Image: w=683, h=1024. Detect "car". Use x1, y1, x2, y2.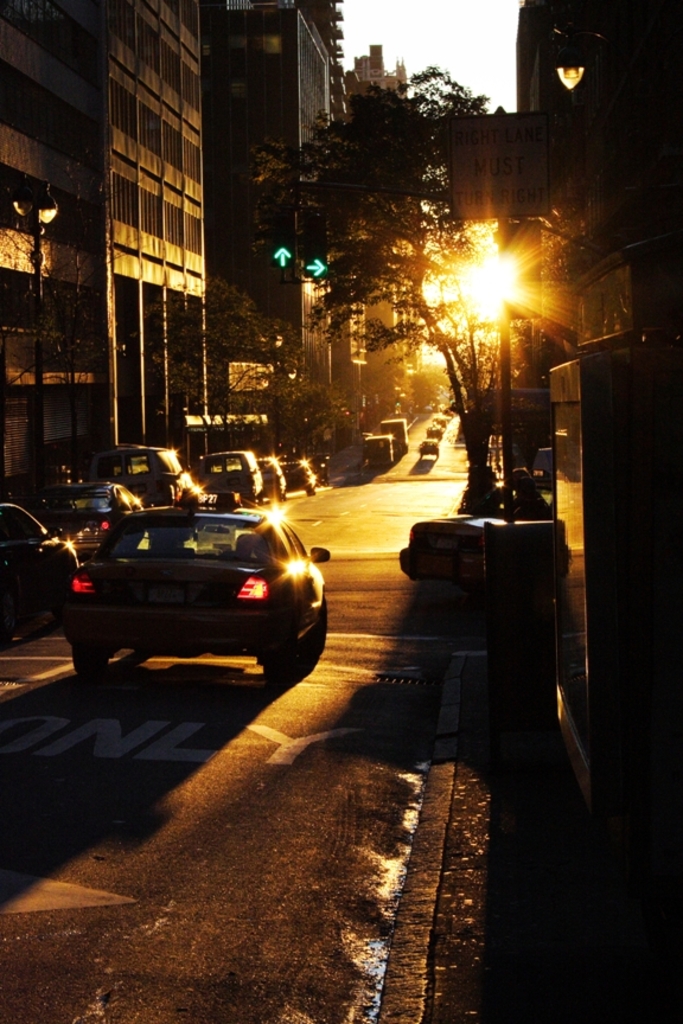
24, 478, 142, 526.
